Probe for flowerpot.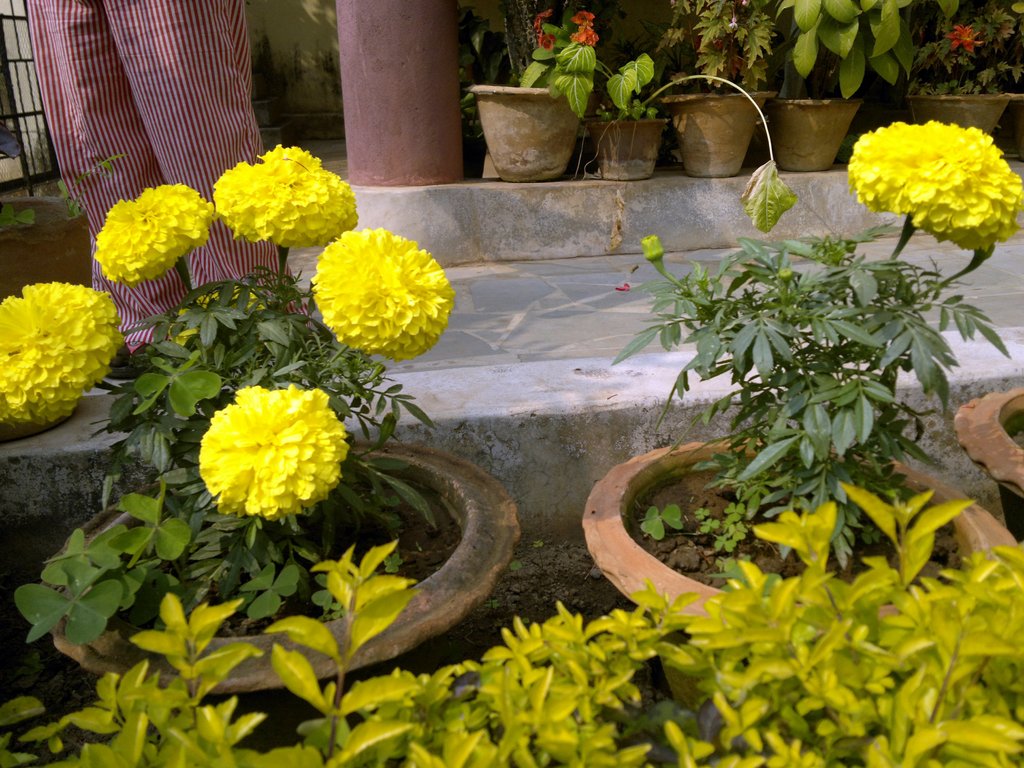
Probe result: x1=773, y1=101, x2=849, y2=167.
